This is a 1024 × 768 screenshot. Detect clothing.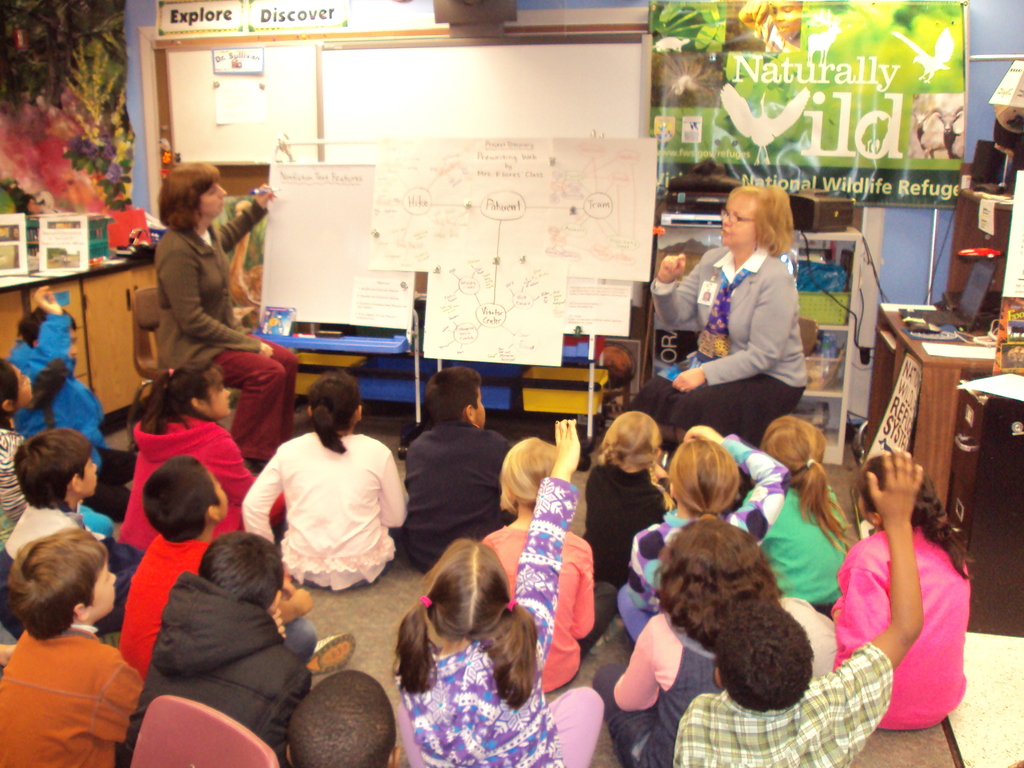
crop(9, 629, 120, 760).
